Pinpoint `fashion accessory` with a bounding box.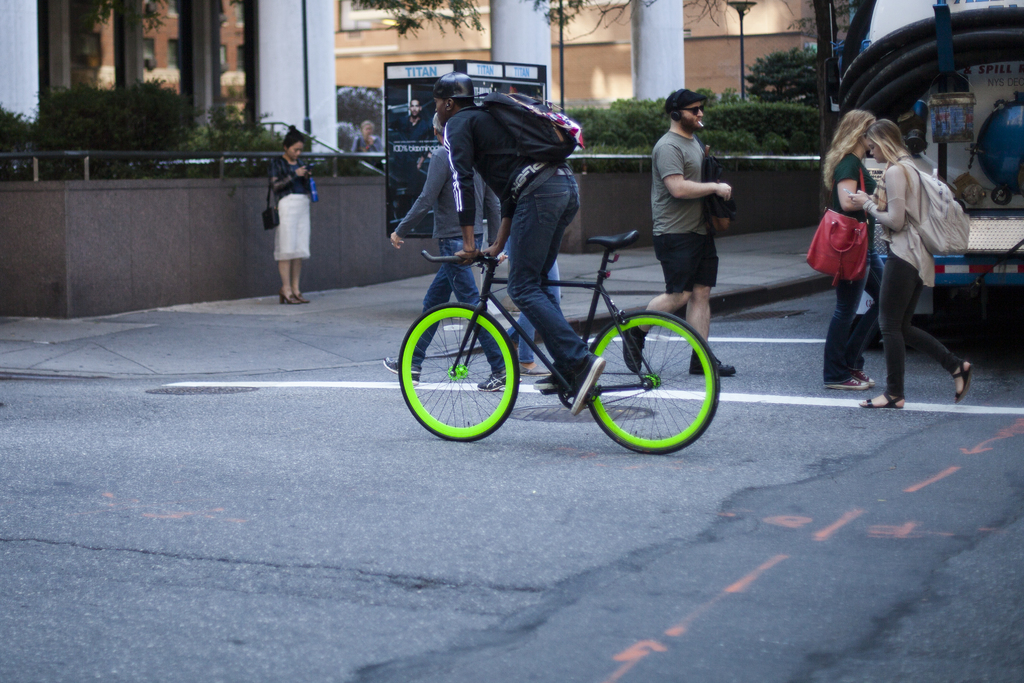
572:353:605:416.
